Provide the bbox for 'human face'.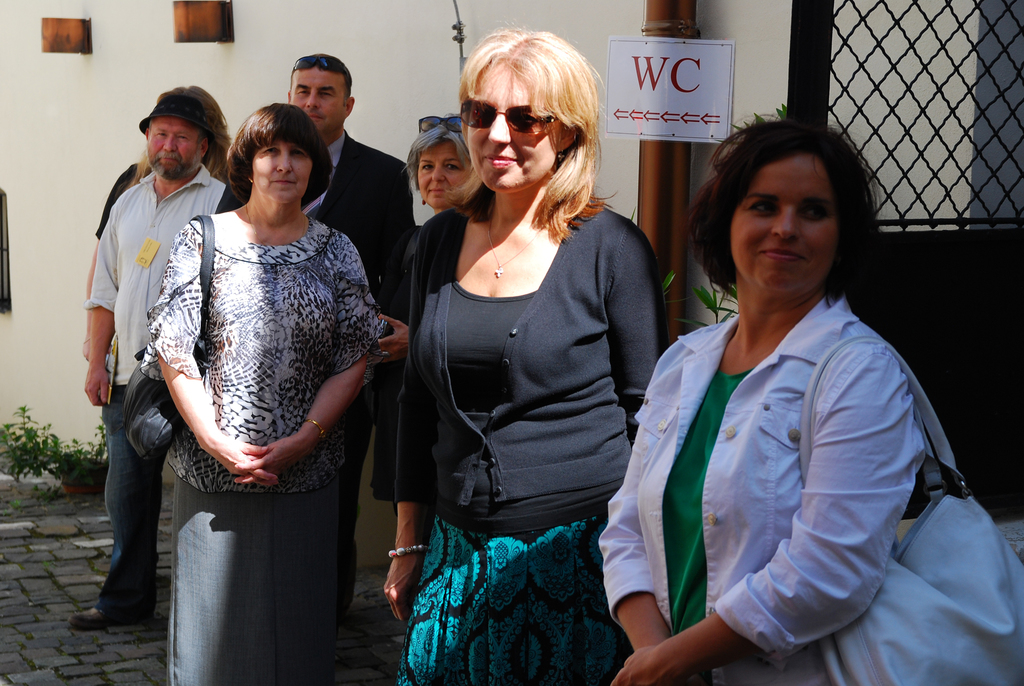
l=468, t=63, r=559, b=191.
